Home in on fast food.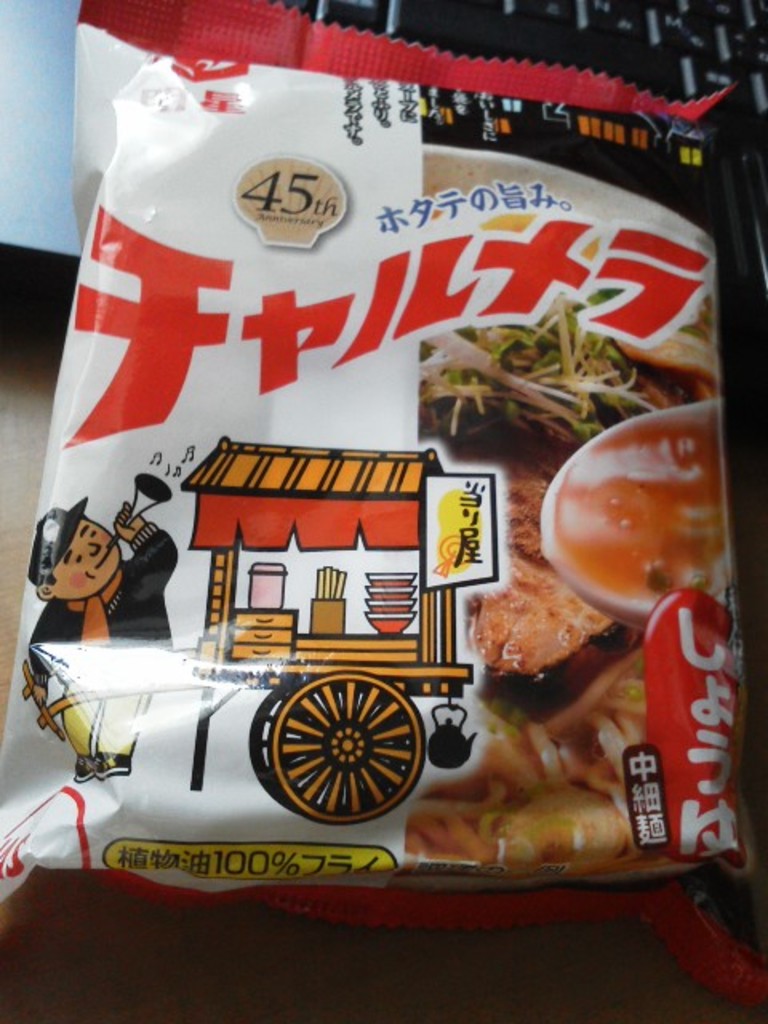
Homed in at rect(67, 48, 691, 938).
